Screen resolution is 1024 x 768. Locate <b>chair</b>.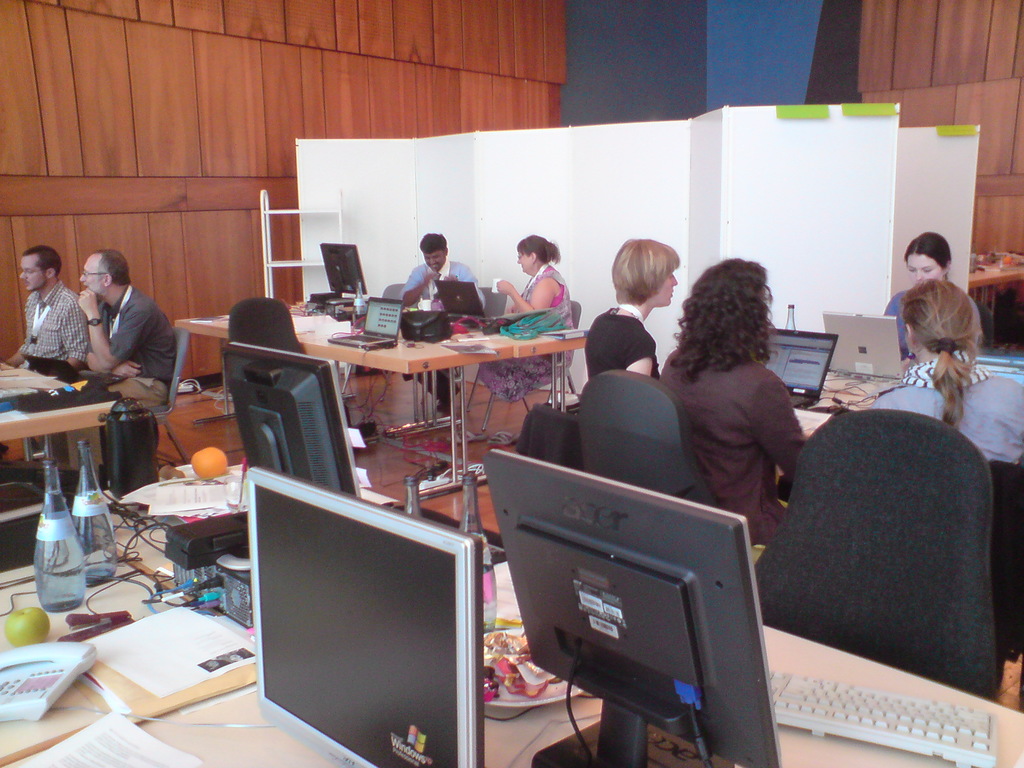
region(990, 458, 1023, 698).
